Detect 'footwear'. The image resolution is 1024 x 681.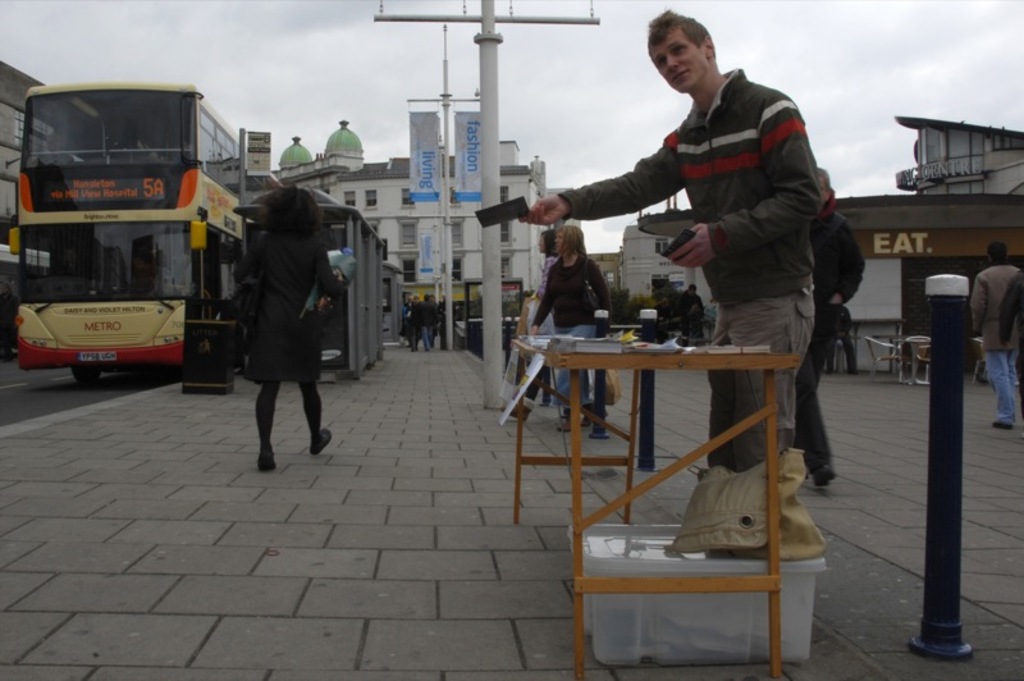
rect(255, 449, 273, 475).
